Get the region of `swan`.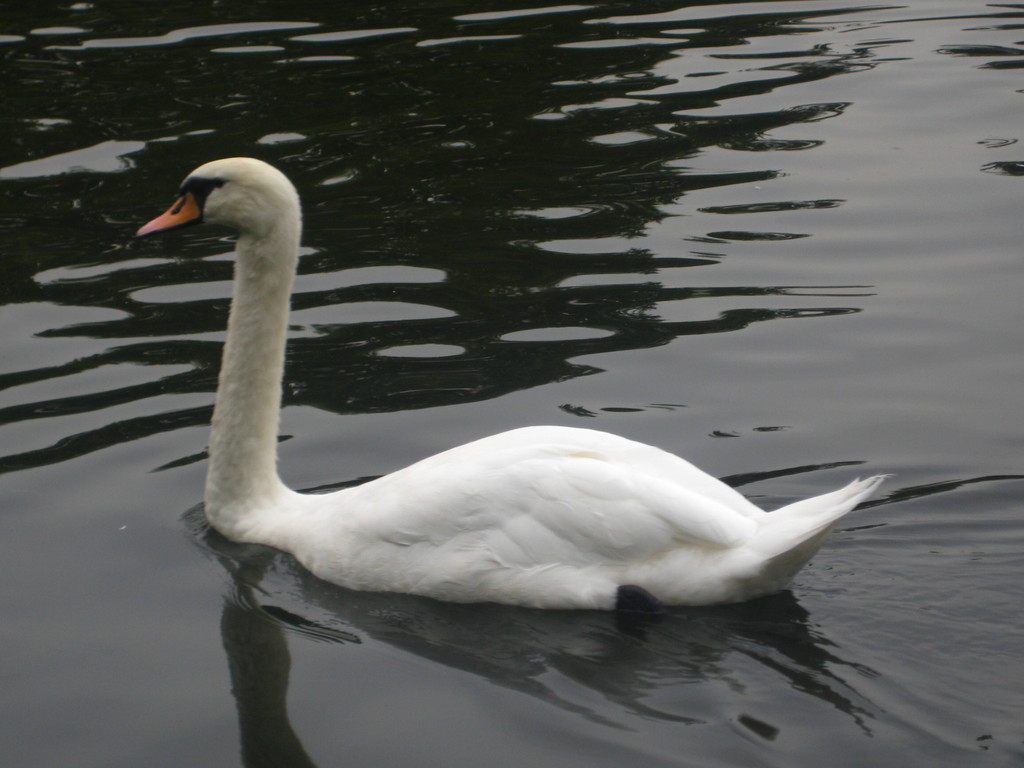
147/156/915/621.
